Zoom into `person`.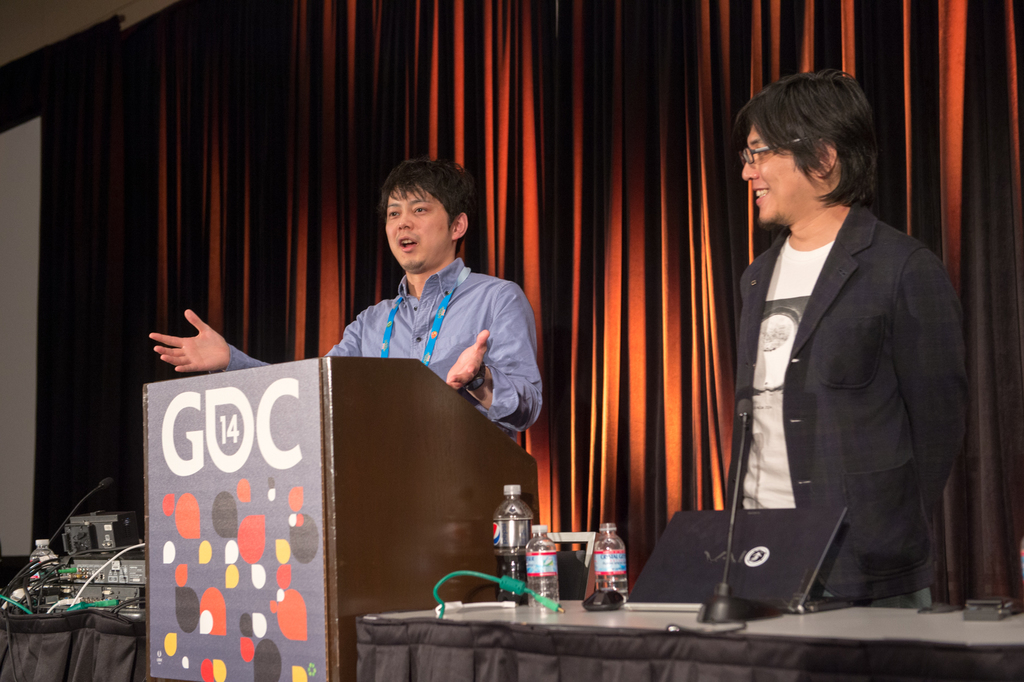
Zoom target: <region>732, 65, 969, 608</region>.
